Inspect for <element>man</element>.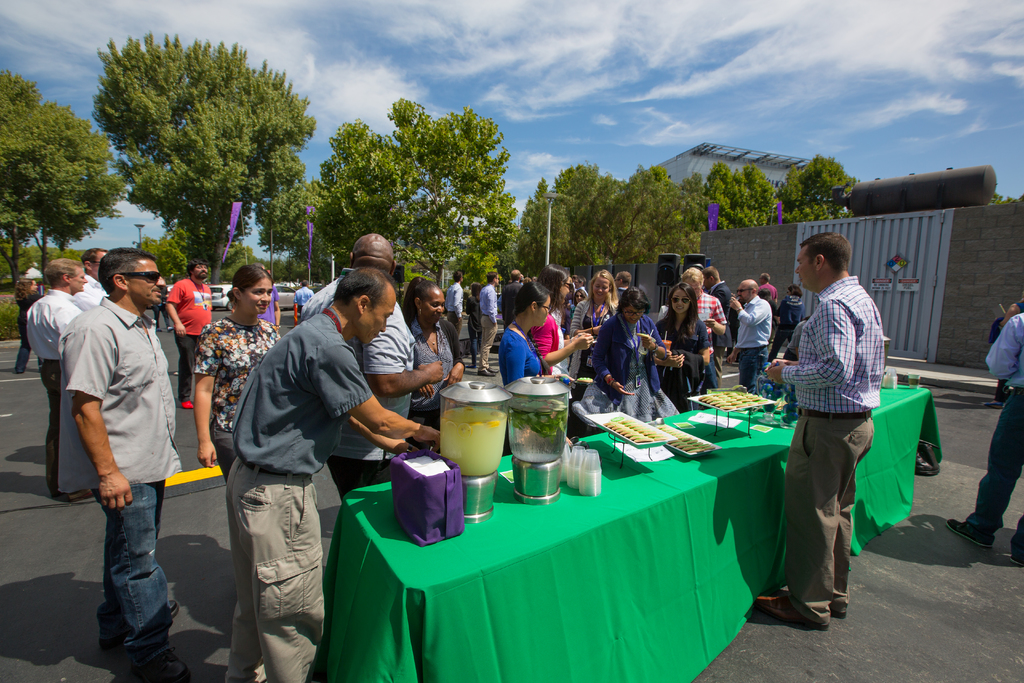
Inspection: 942 315 1023 566.
